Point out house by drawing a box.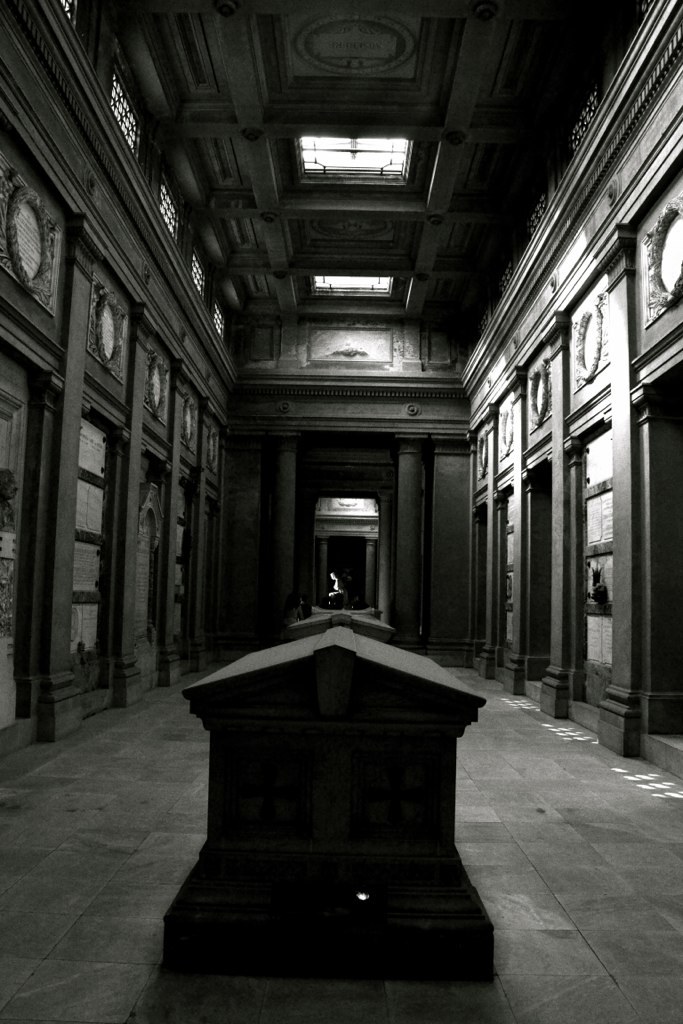
bbox(0, 0, 682, 1023).
